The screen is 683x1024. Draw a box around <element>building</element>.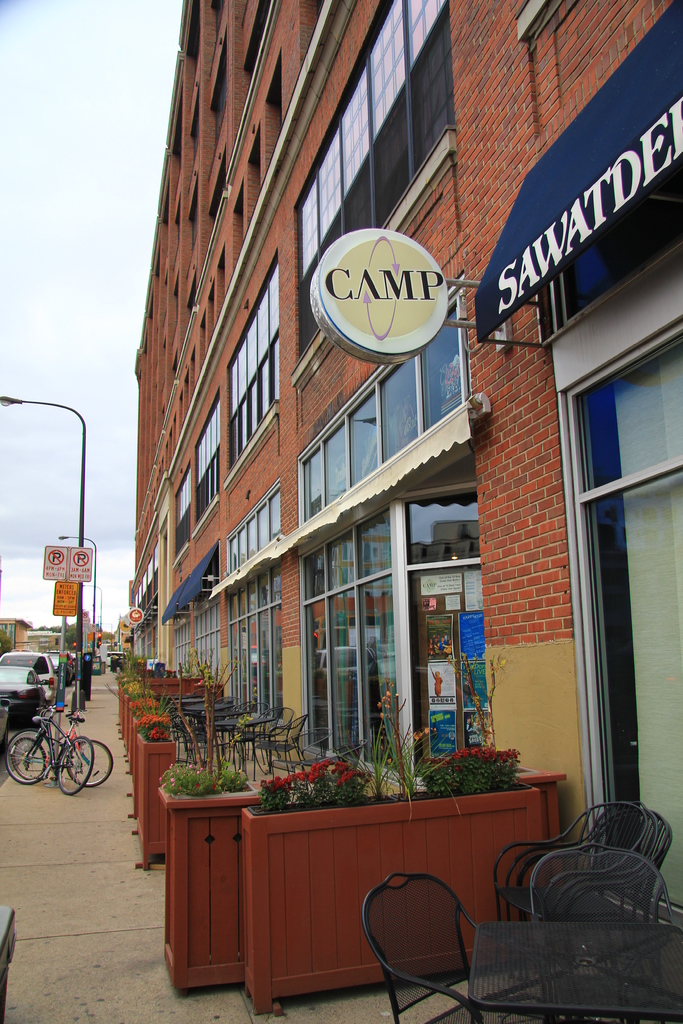
(x1=118, y1=0, x2=682, y2=958).
